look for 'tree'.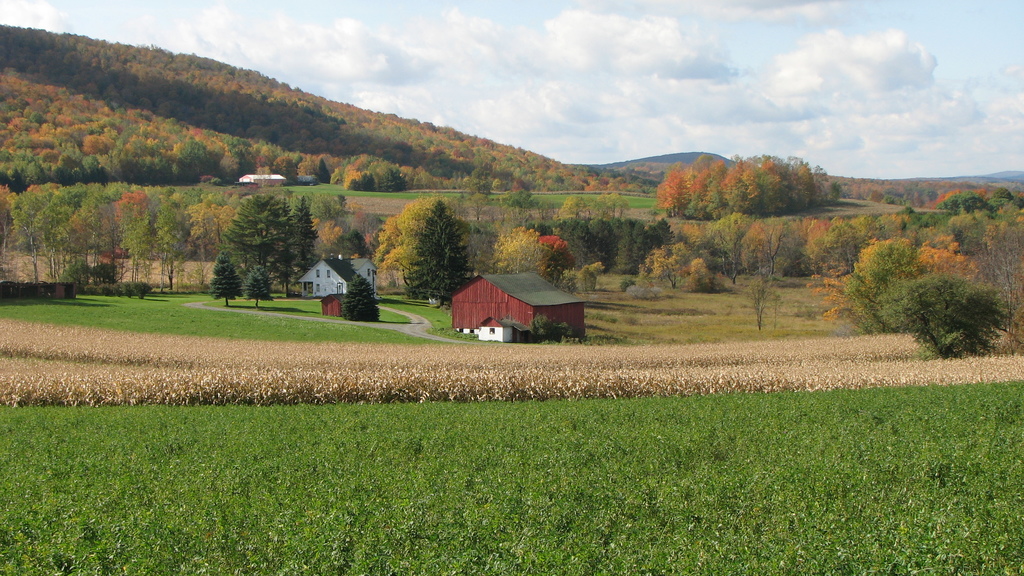
Found: bbox=(407, 166, 440, 193).
